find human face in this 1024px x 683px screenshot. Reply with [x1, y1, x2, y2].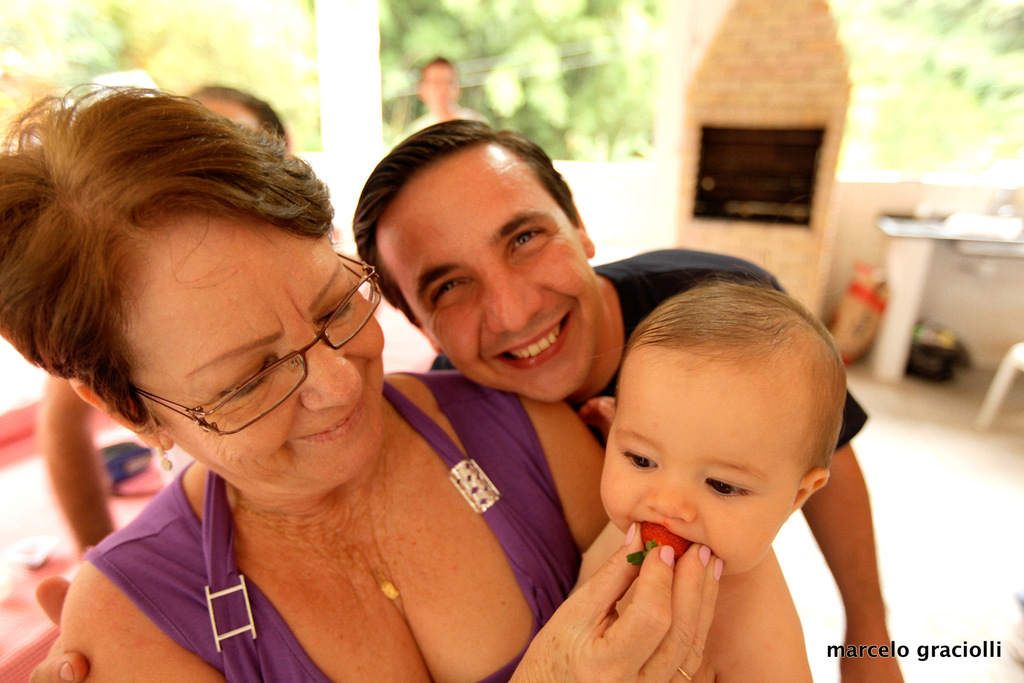
[204, 99, 257, 132].
